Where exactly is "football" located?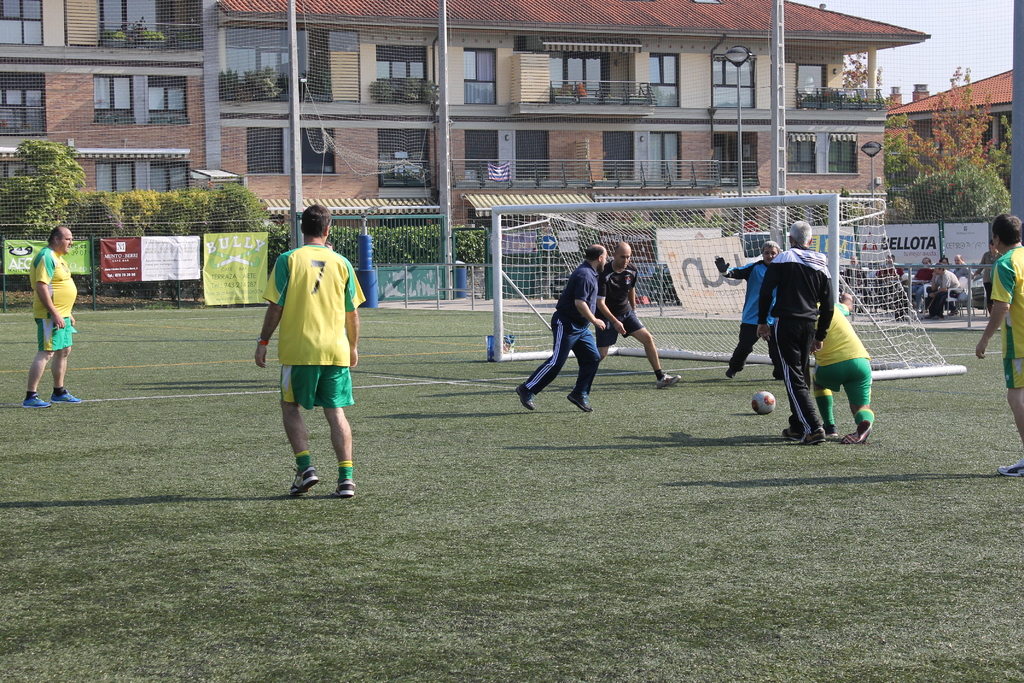
Its bounding box is crop(749, 390, 778, 413).
